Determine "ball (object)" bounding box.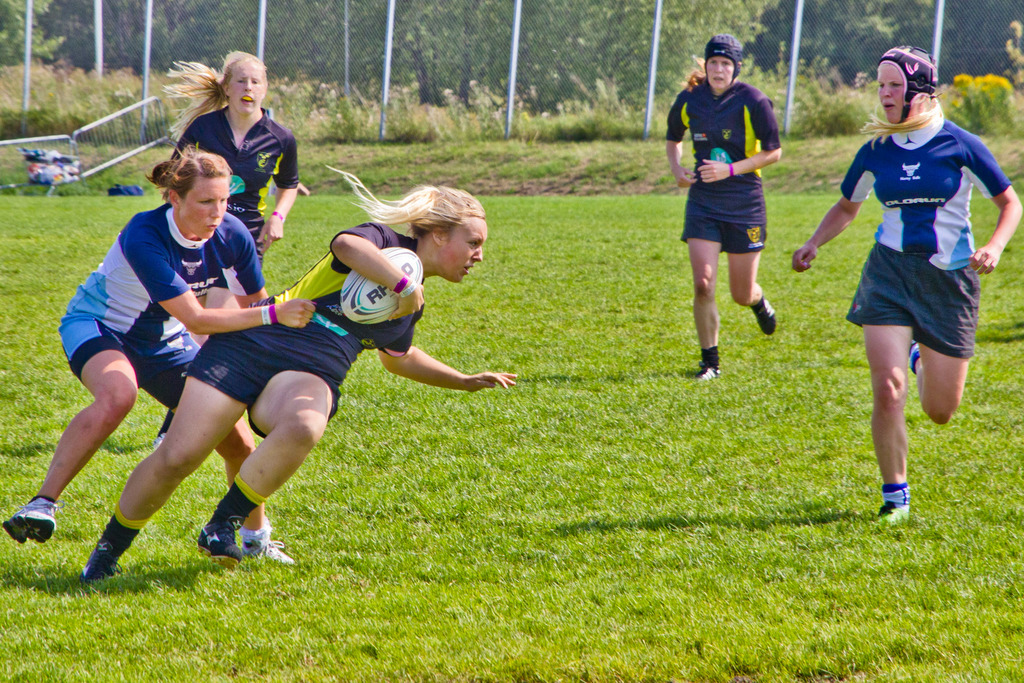
Determined: box(349, 252, 420, 320).
